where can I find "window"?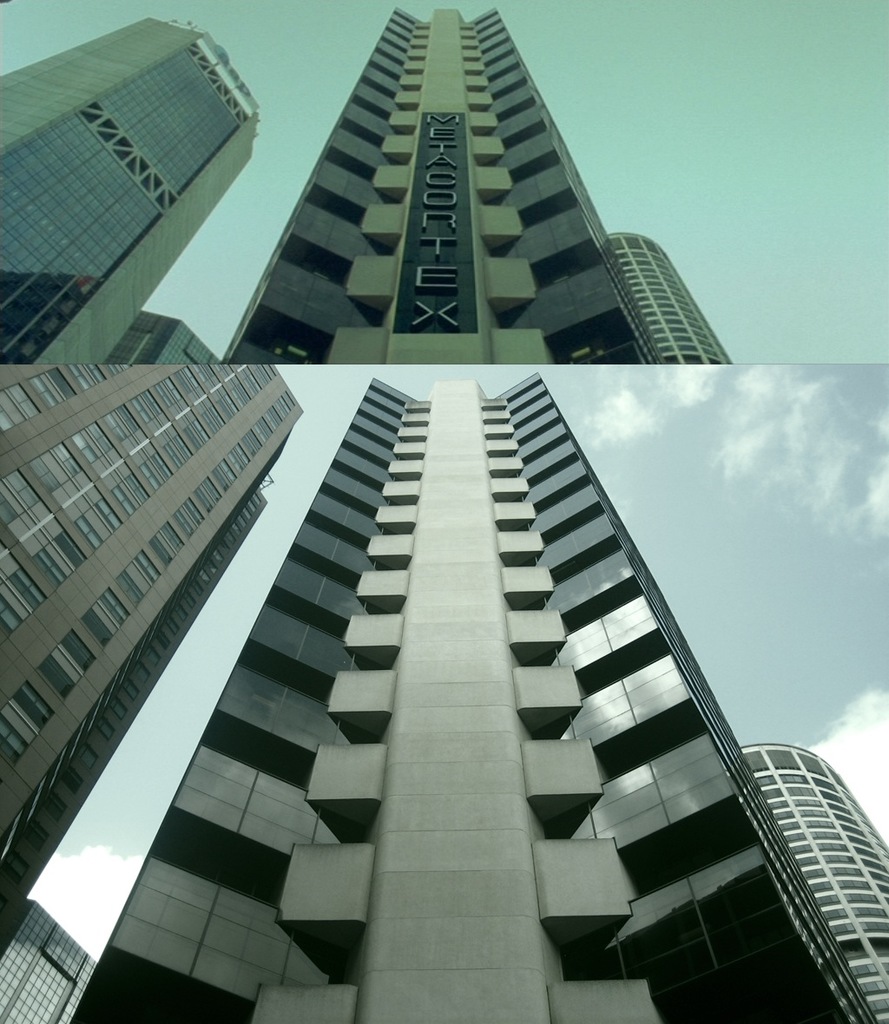
You can find it at select_region(169, 364, 224, 437).
